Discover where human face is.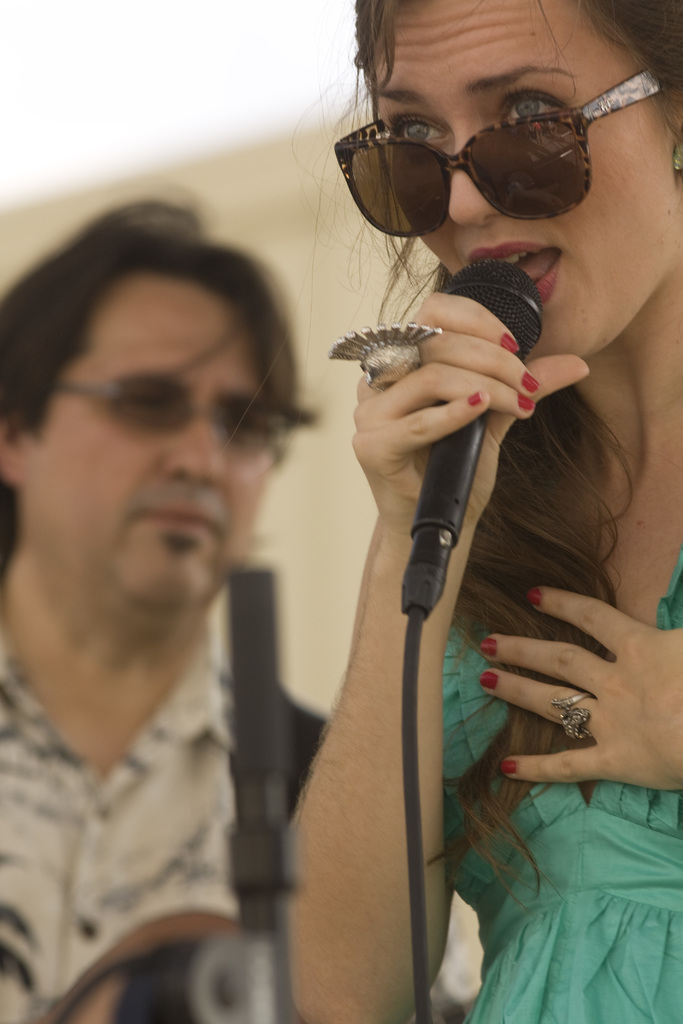
Discovered at pyautogui.locateOnScreen(370, 0, 682, 360).
